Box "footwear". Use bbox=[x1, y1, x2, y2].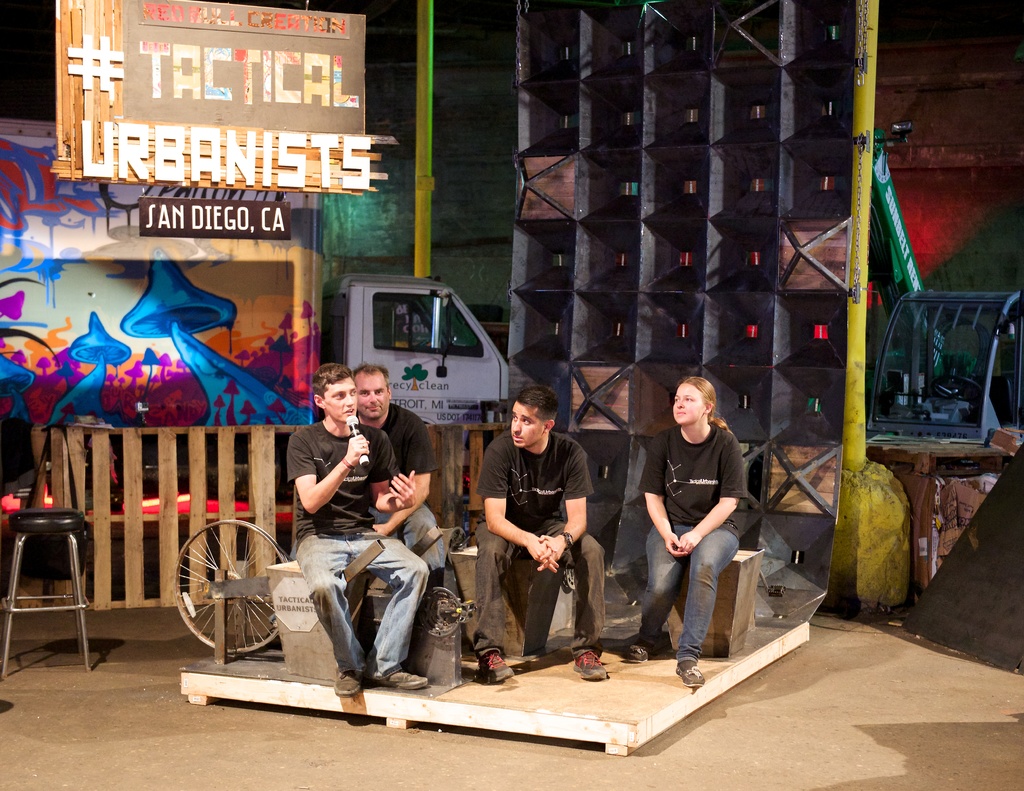
bbox=[481, 646, 514, 682].
